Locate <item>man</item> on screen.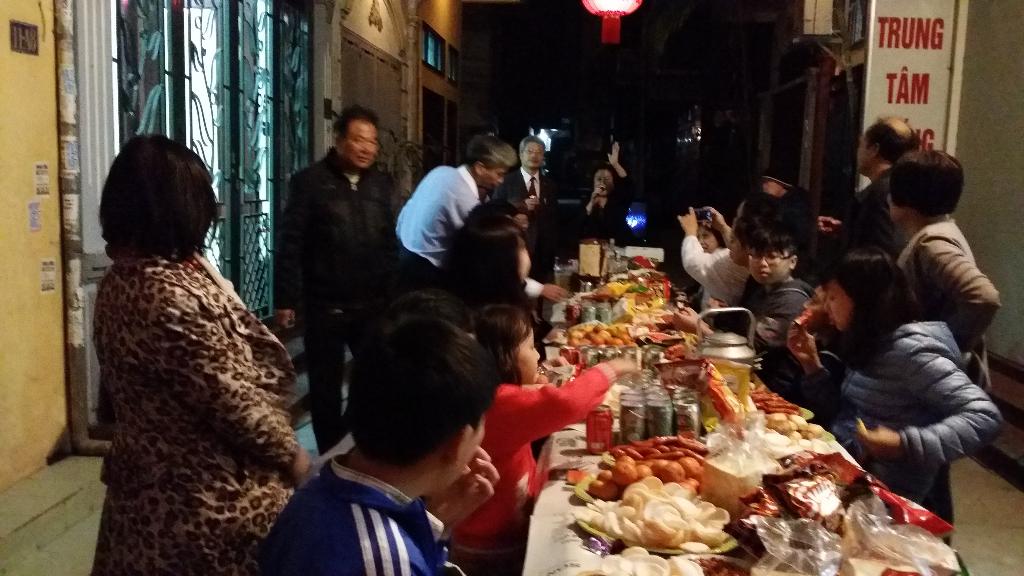
On screen at <bbox>810, 113, 927, 269</bbox>.
